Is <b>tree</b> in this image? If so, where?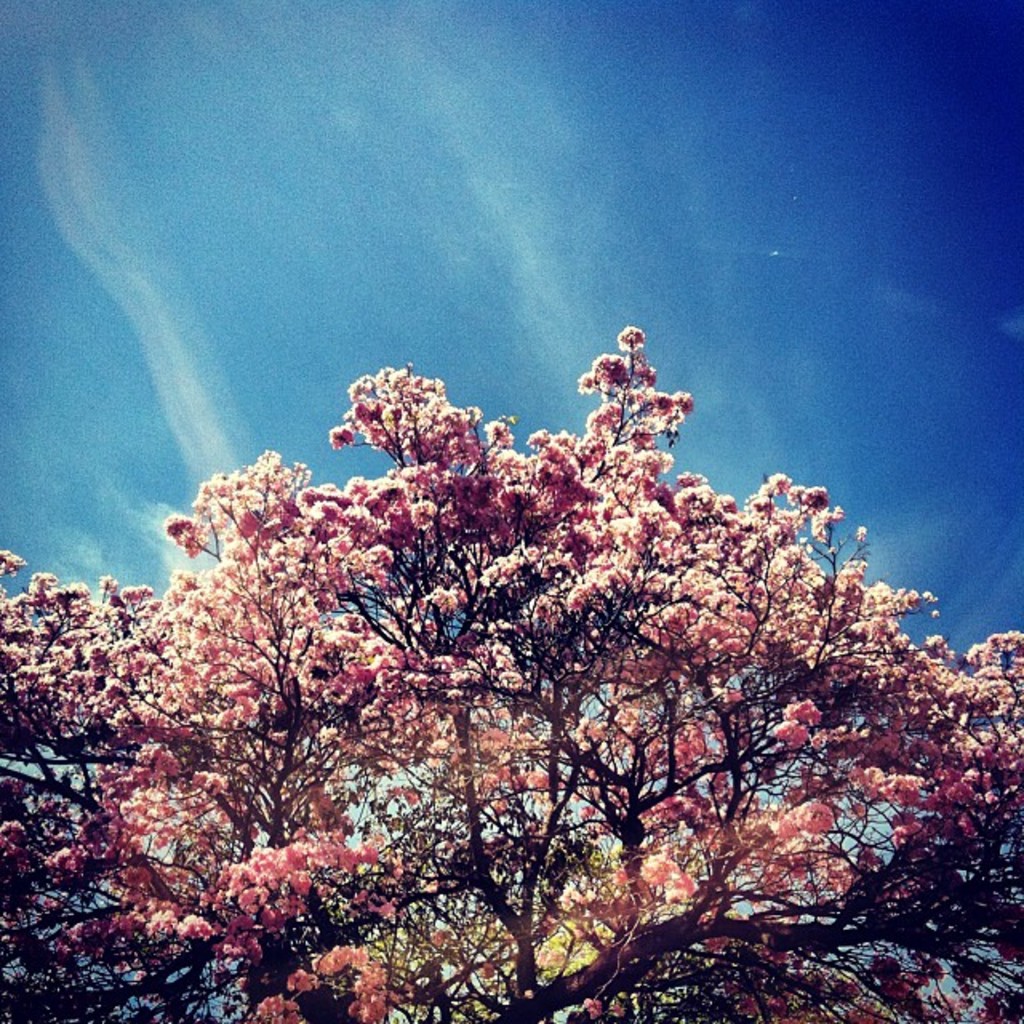
Yes, at bbox=(0, 323, 1022, 1022).
